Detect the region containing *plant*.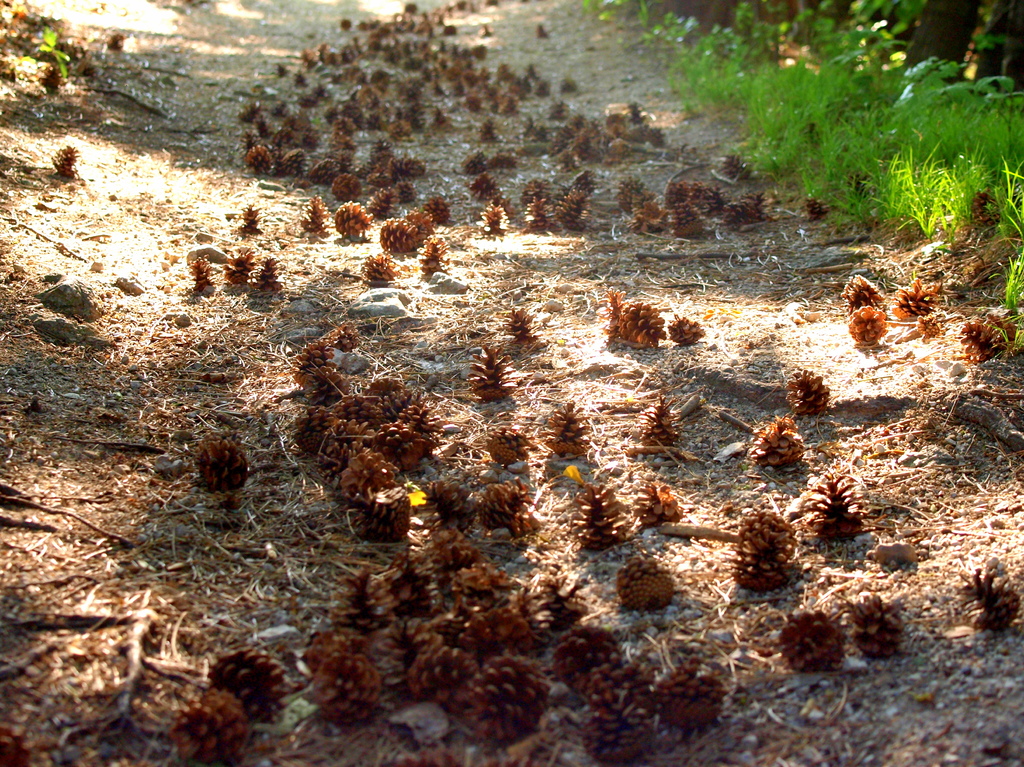
crop(481, 483, 539, 537).
